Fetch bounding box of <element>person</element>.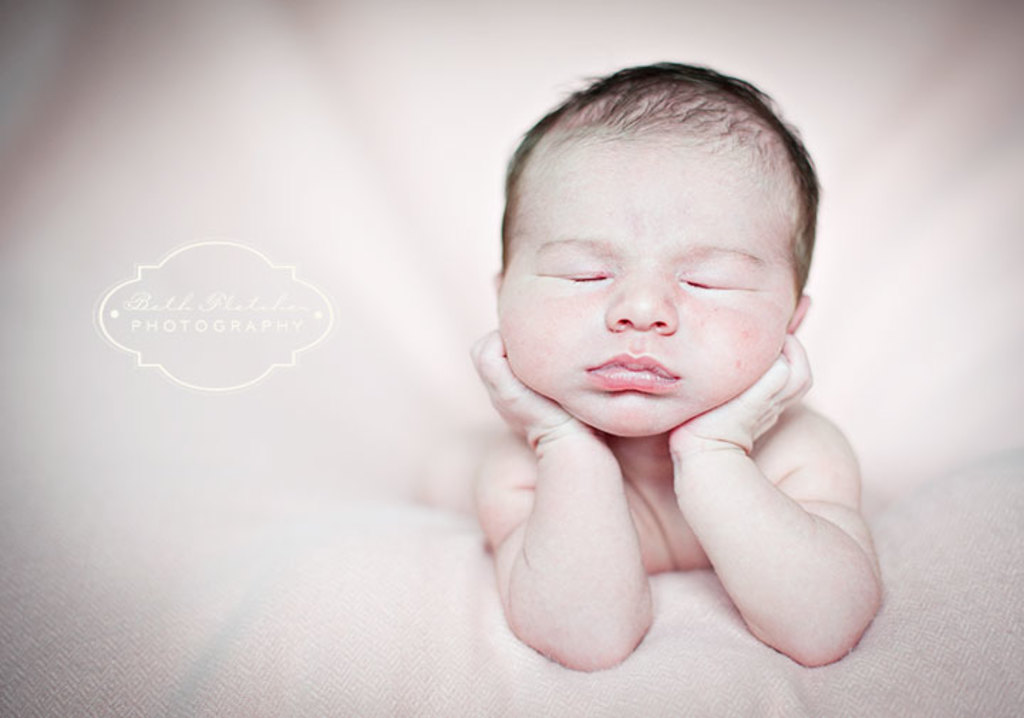
Bbox: left=424, top=73, right=905, bottom=705.
